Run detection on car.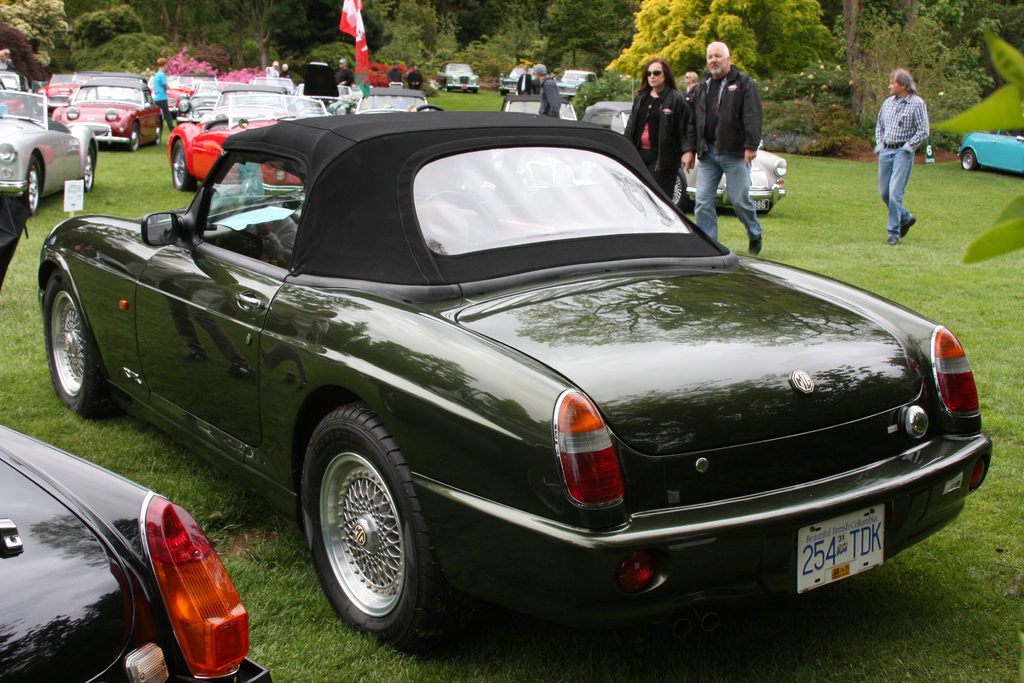
Result: bbox(436, 60, 484, 93).
